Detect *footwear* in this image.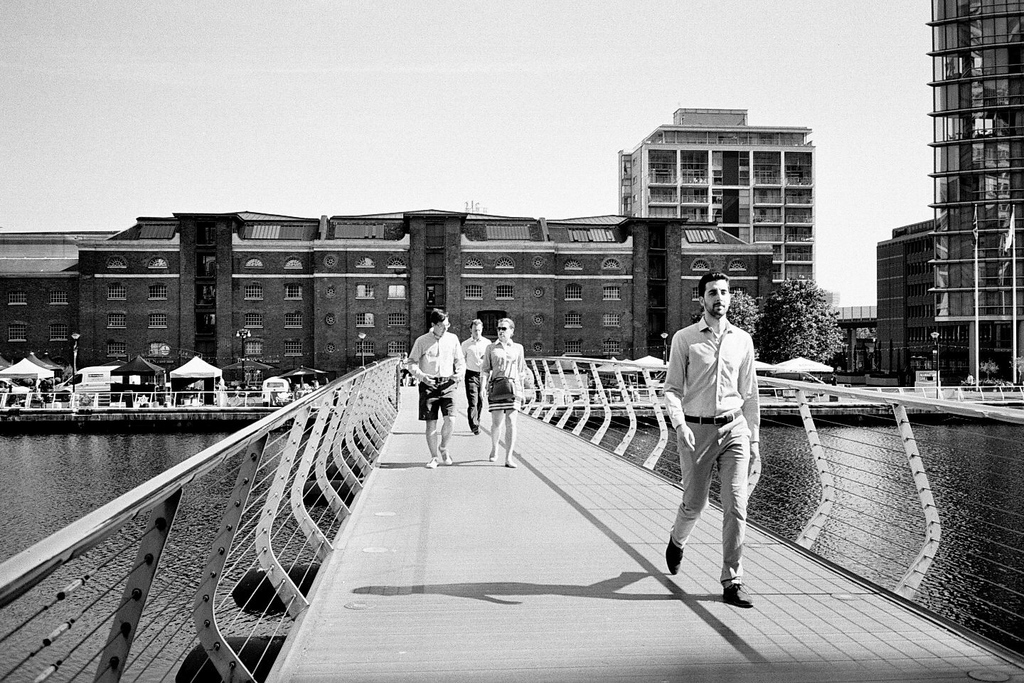
Detection: (x1=440, y1=445, x2=454, y2=462).
